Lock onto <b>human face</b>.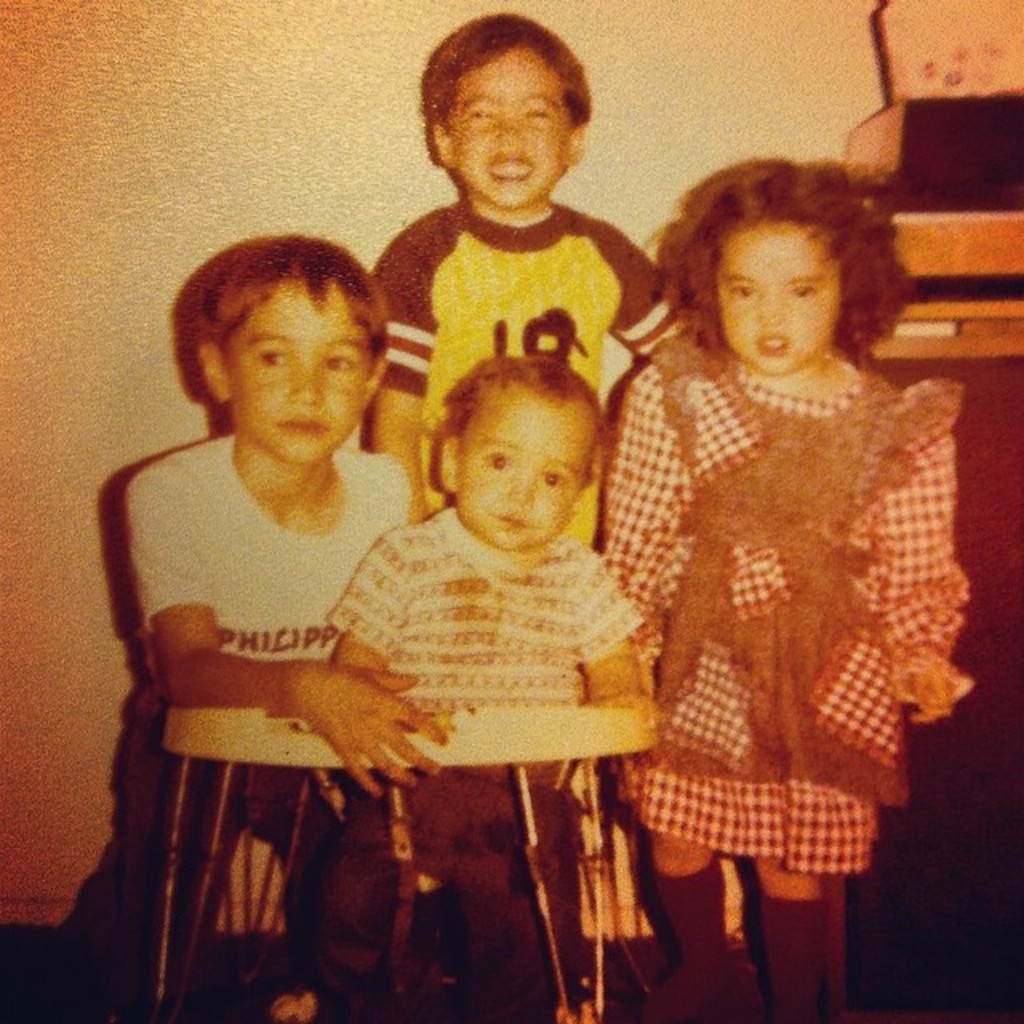
Locked: BBox(229, 275, 365, 459).
